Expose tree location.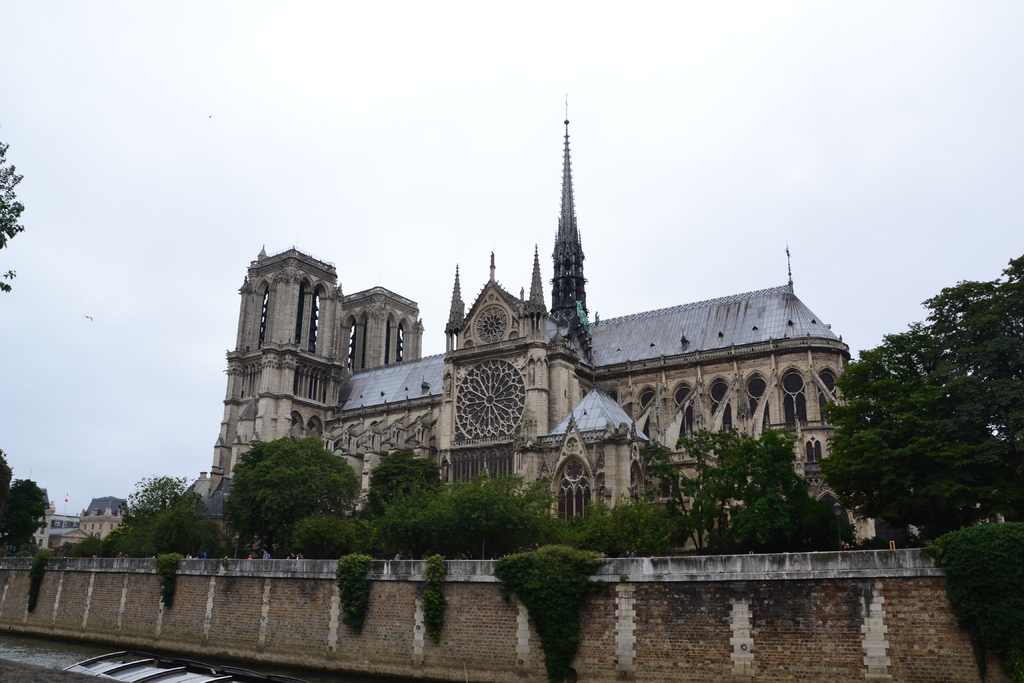
Exposed at <region>95, 475, 227, 568</region>.
